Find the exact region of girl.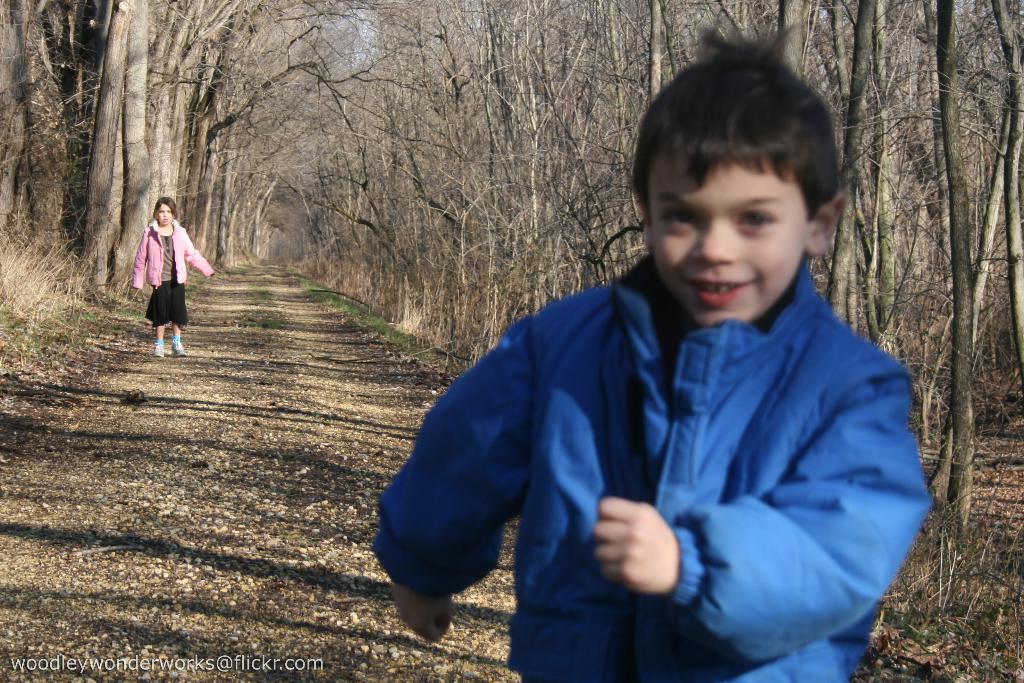
Exact region: [130, 198, 215, 358].
